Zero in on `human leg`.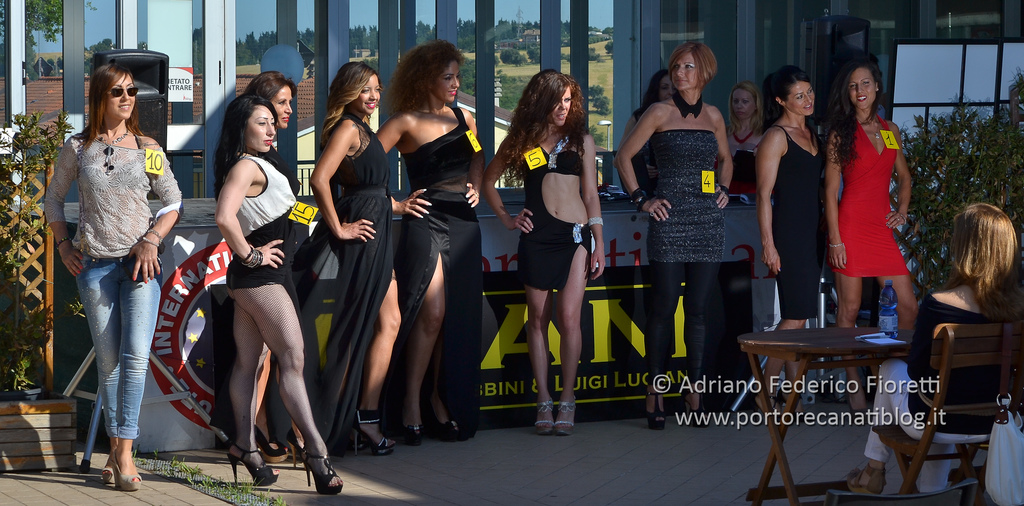
Zeroed in: <box>351,261,392,454</box>.
